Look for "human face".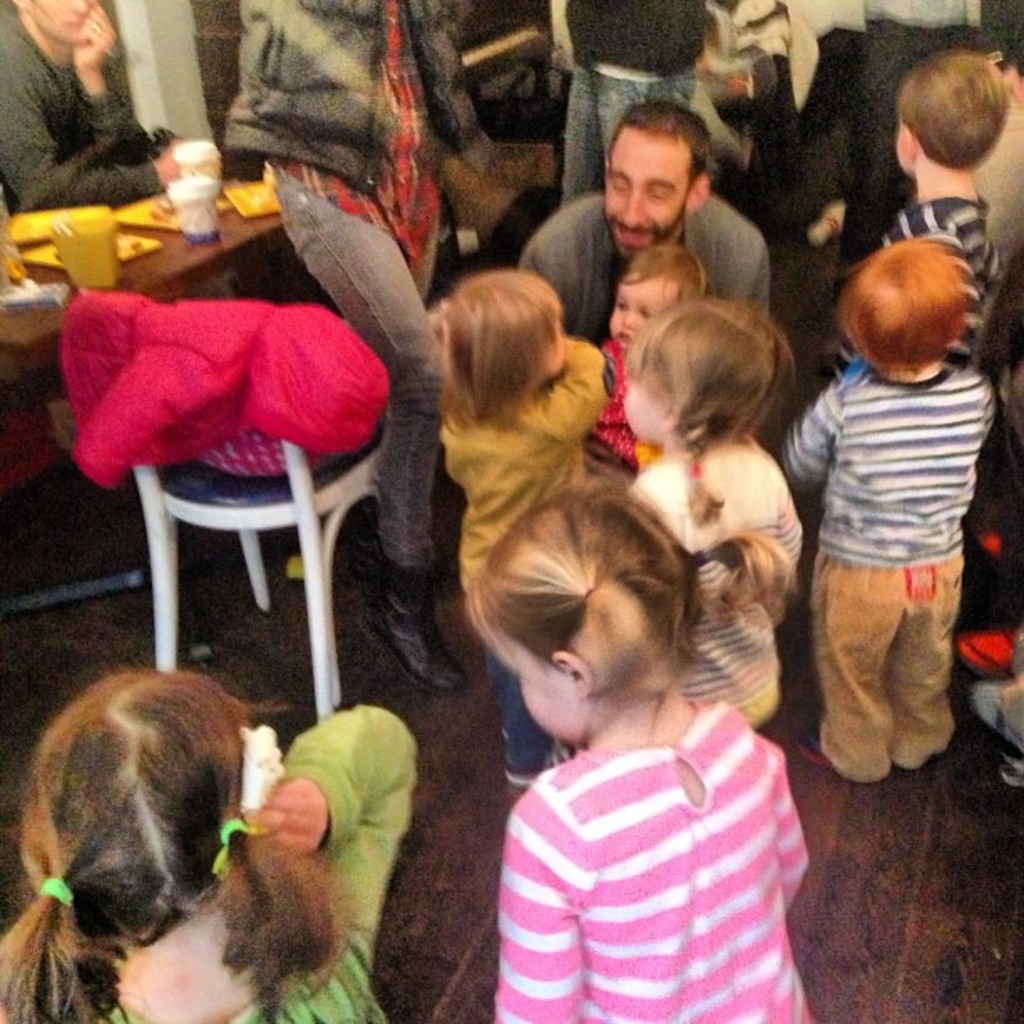
Found: BBox(485, 629, 576, 745).
